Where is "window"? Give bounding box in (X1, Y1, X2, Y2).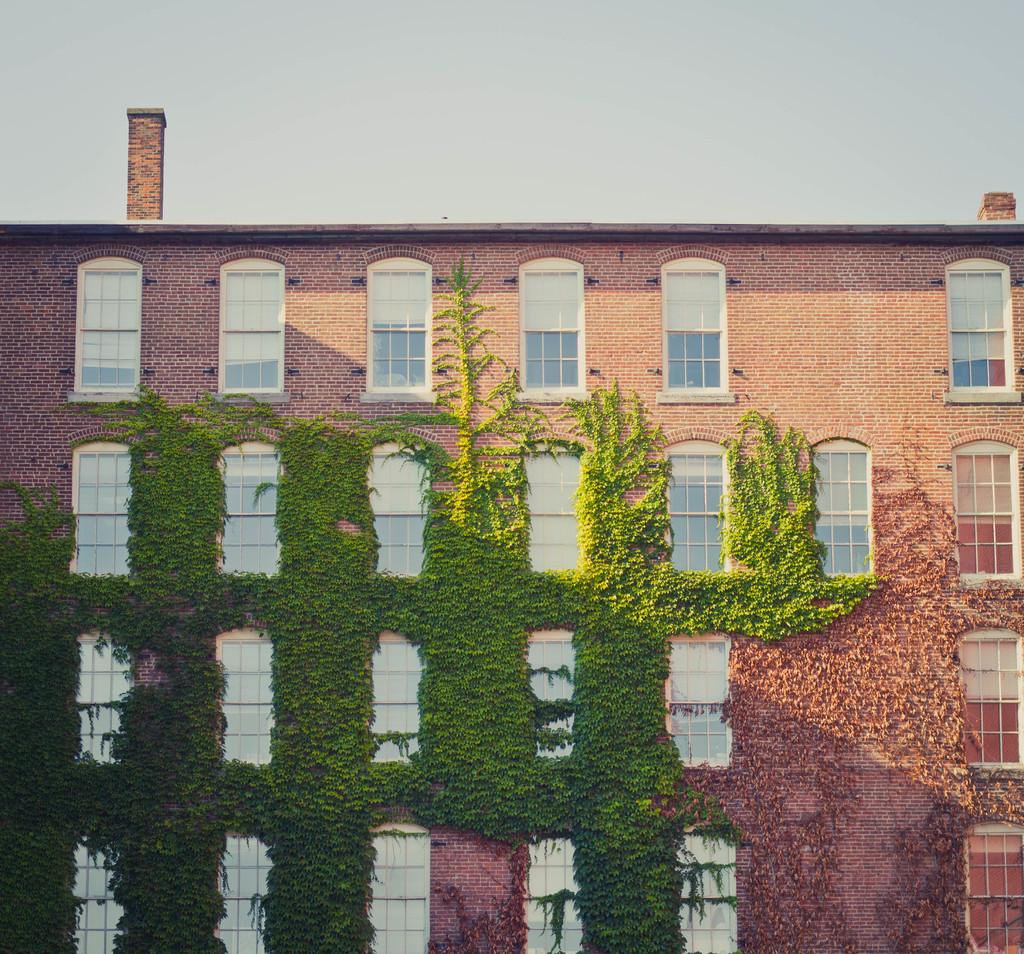
(952, 261, 1023, 398).
